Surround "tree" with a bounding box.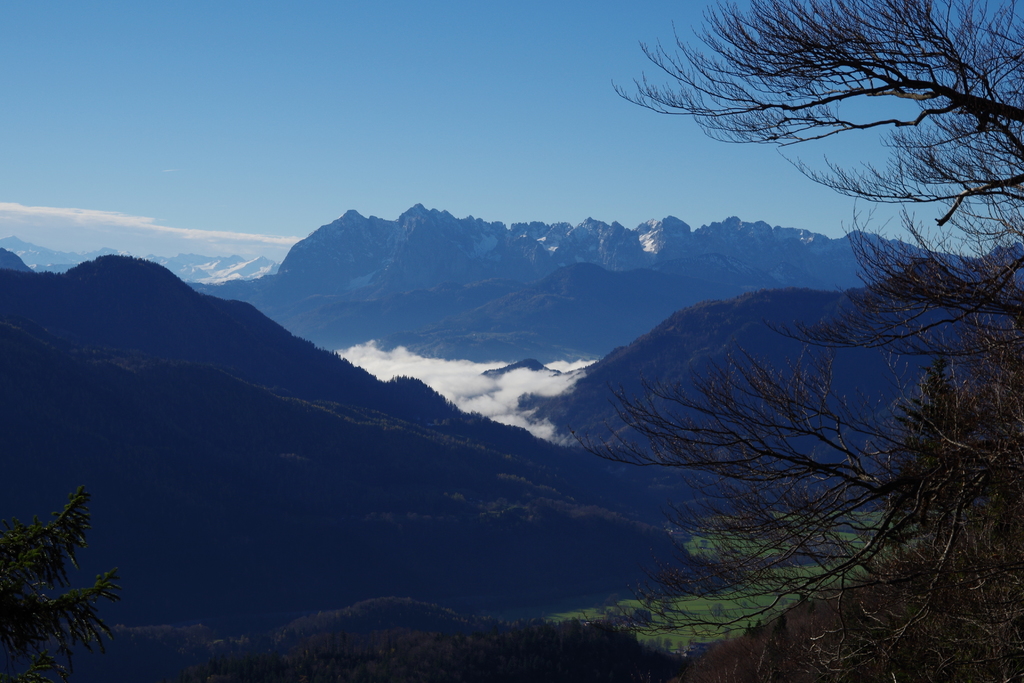
(x1=530, y1=0, x2=1023, y2=682).
